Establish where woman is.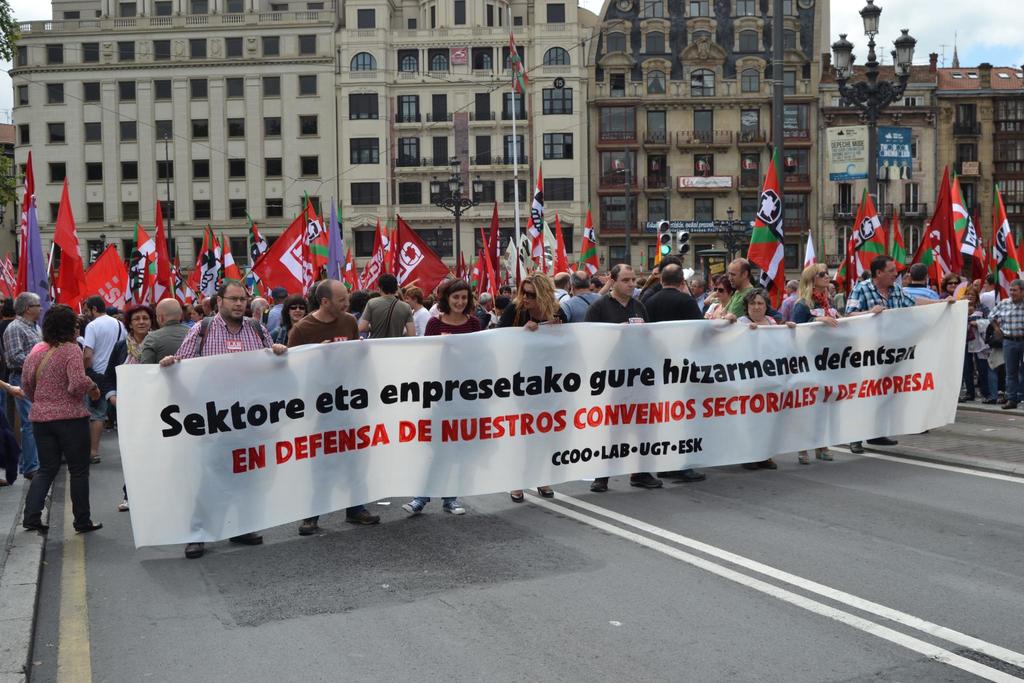
Established at (x1=705, y1=279, x2=733, y2=328).
